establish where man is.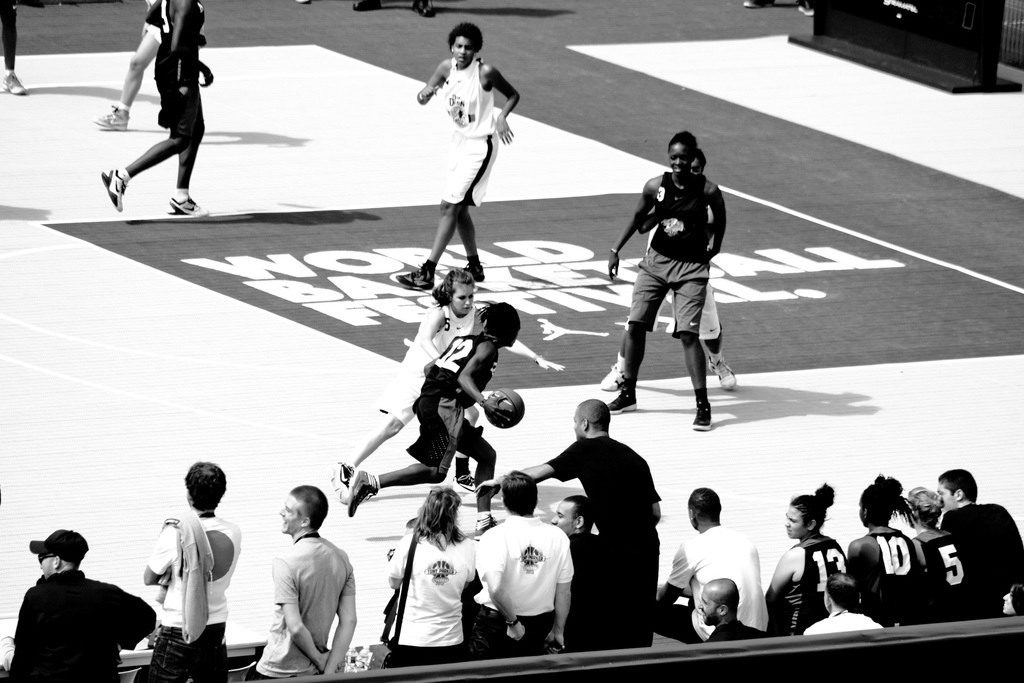
Established at BBox(471, 397, 661, 650).
